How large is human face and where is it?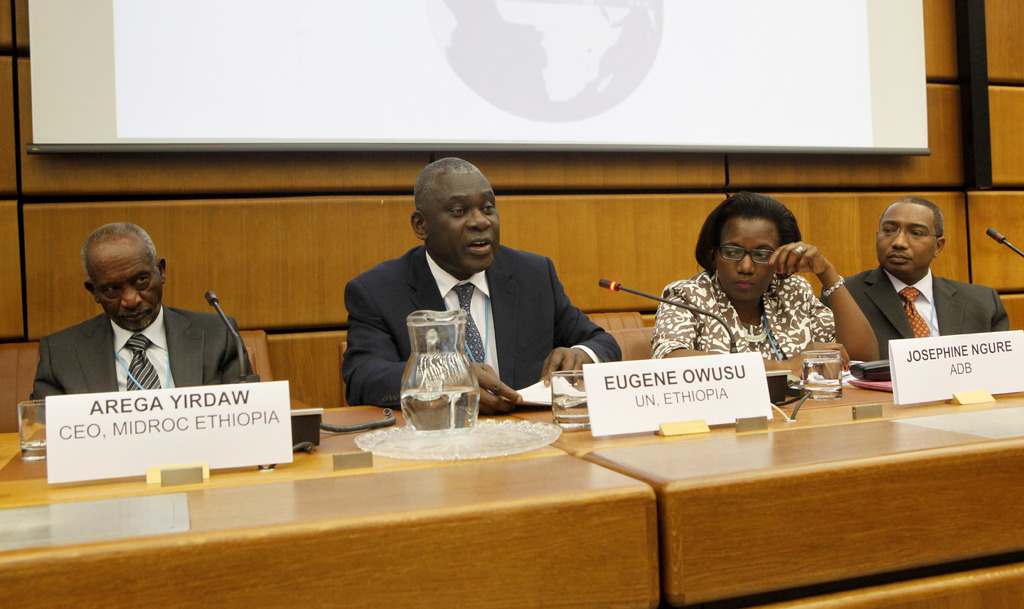
Bounding box: rect(429, 170, 501, 271).
